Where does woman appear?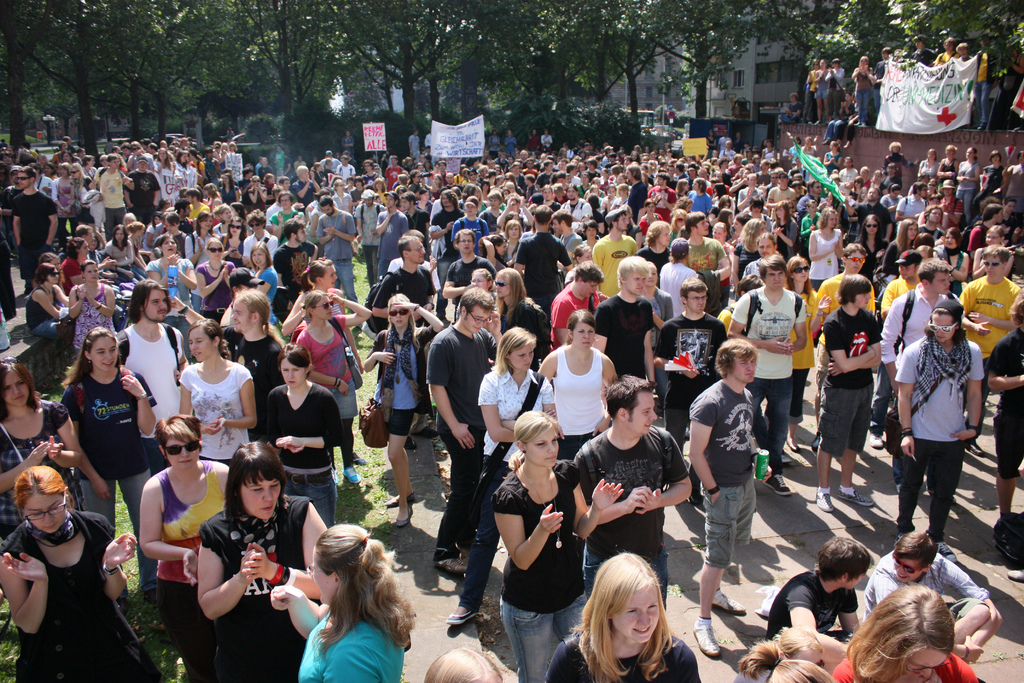
Appears at 61:236:90:292.
